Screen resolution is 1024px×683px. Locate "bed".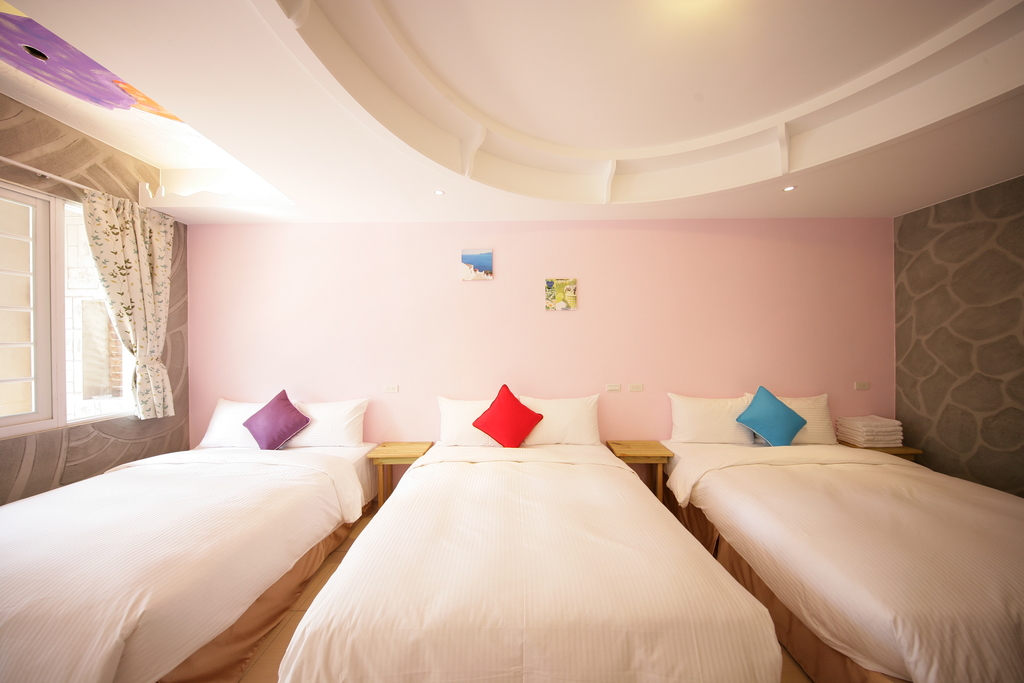
crop(280, 378, 784, 682).
